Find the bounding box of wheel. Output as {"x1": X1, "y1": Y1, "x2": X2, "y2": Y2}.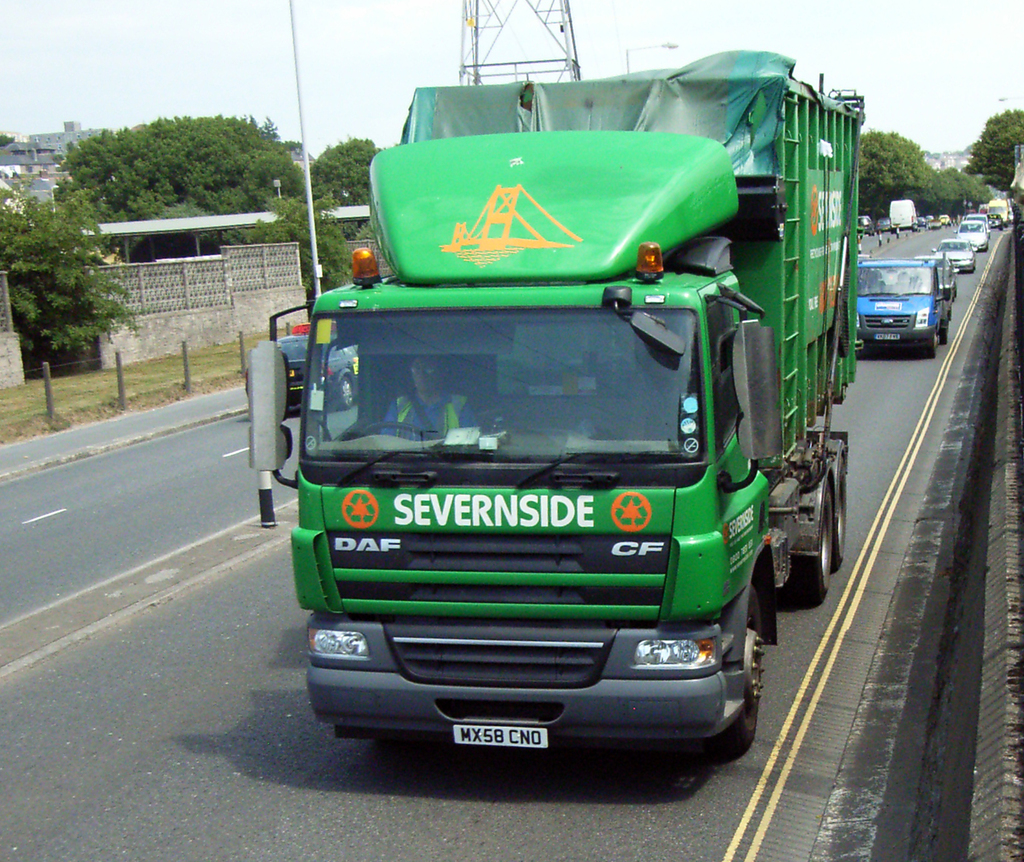
{"x1": 940, "y1": 318, "x2": 948, "y2": 341}.
